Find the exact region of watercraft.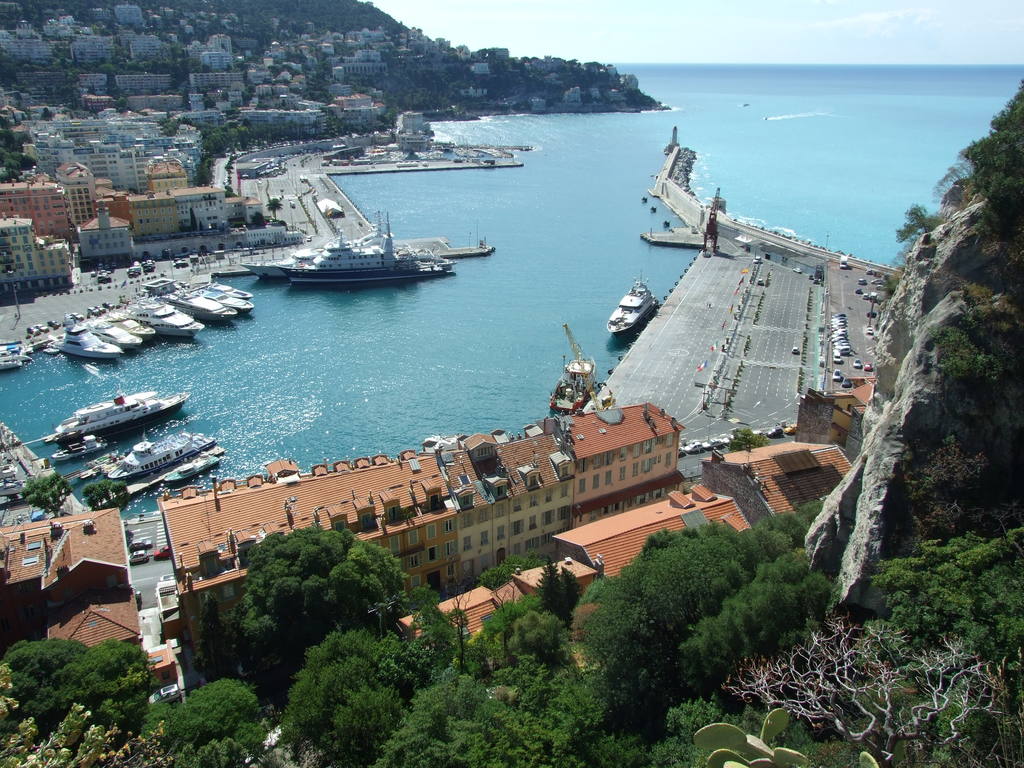
Exact region: 113:437:217:473.
